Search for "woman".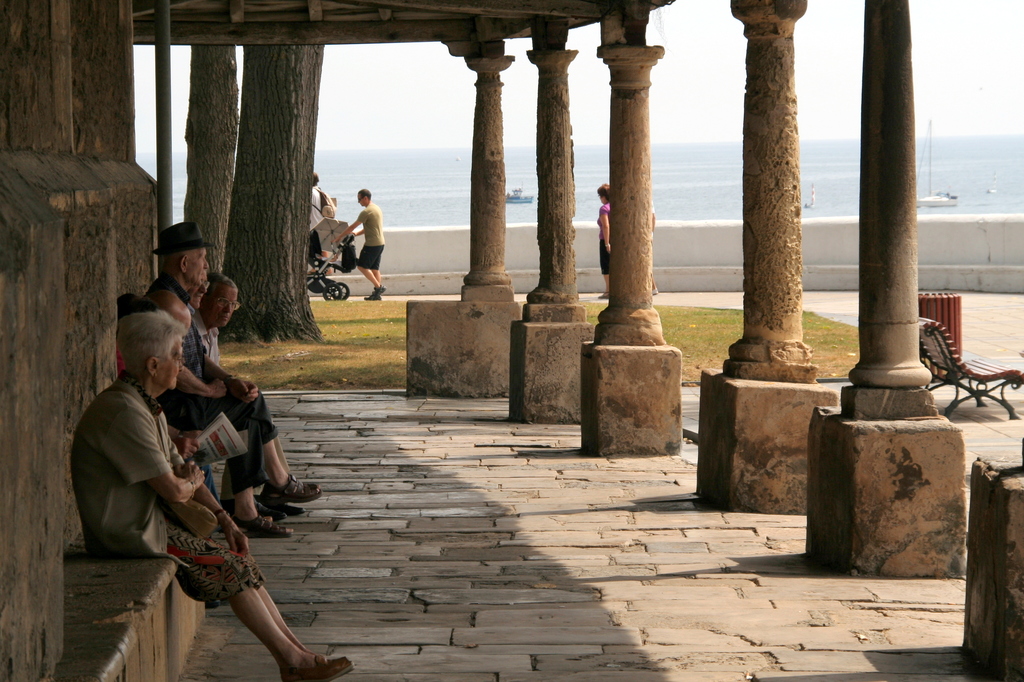
Found at bbox(594, 185, 609, 298).
